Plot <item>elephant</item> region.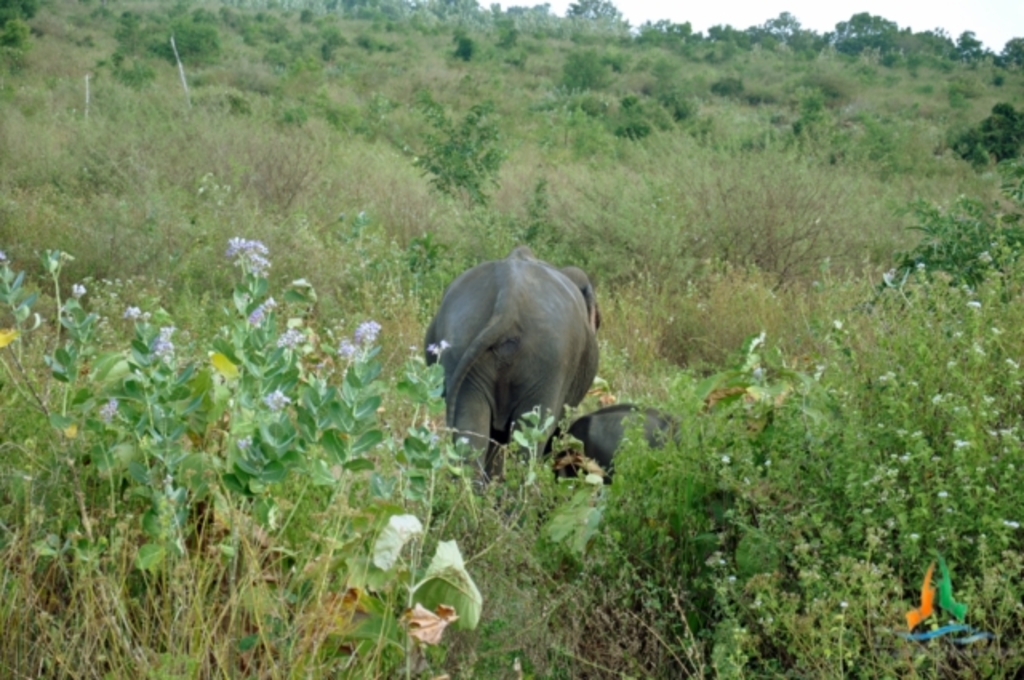
Plotted at bbox=(422, 248, 605, 478).
